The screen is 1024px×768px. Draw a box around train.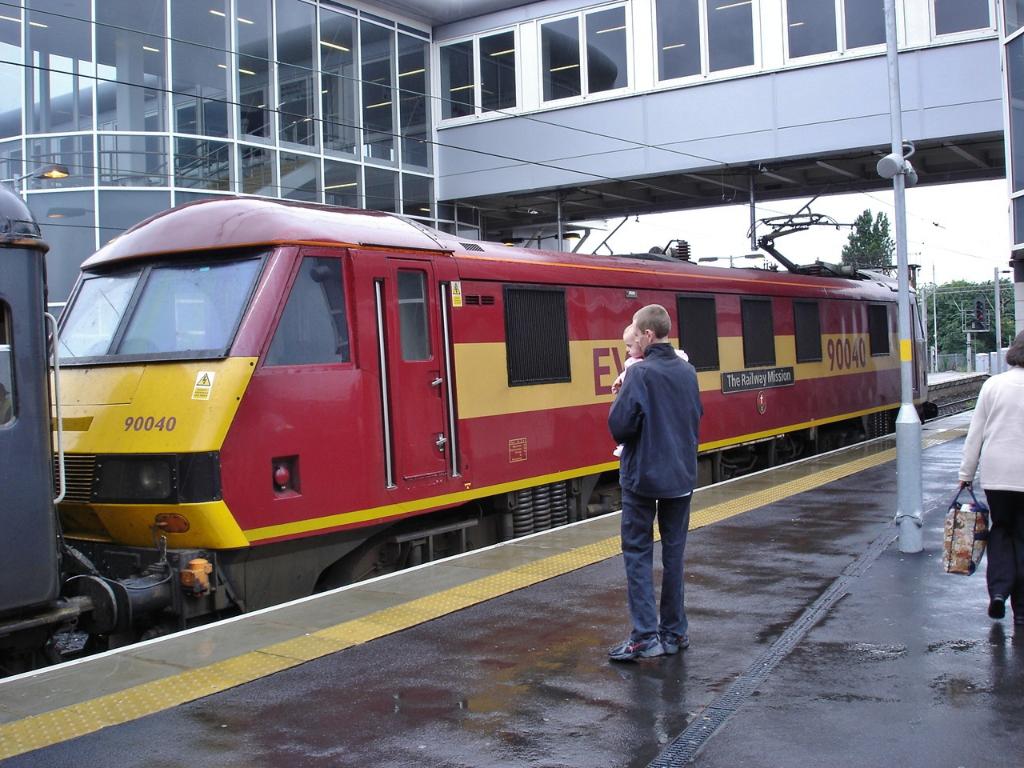
crop(0, 174, 942, 678).
